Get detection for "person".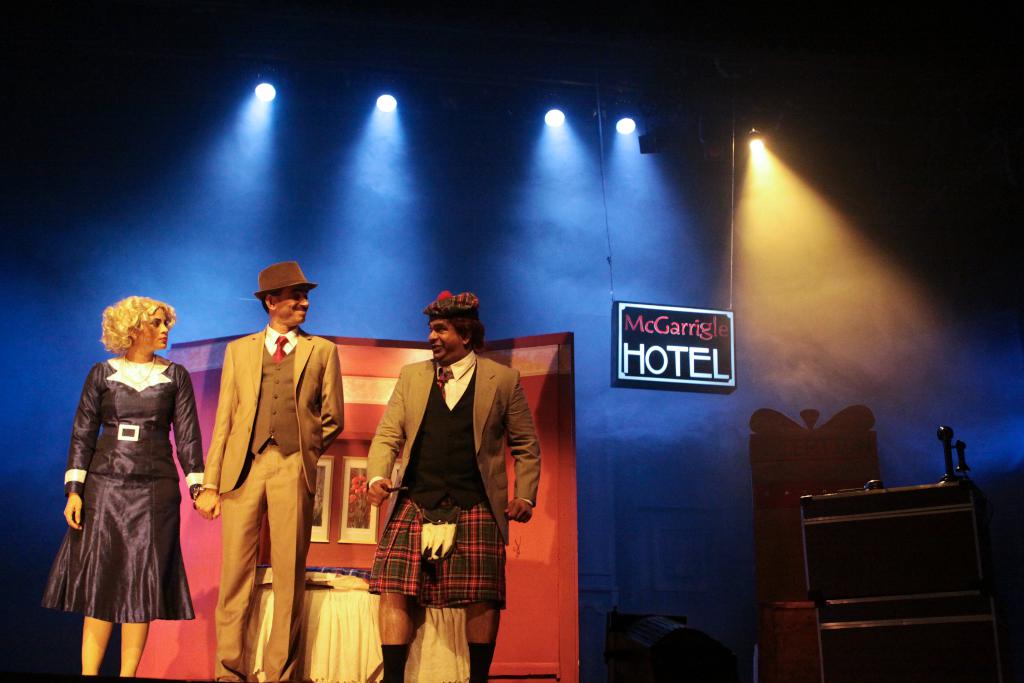
Detection: [left=365, top=288, right=545, bottom=682].
